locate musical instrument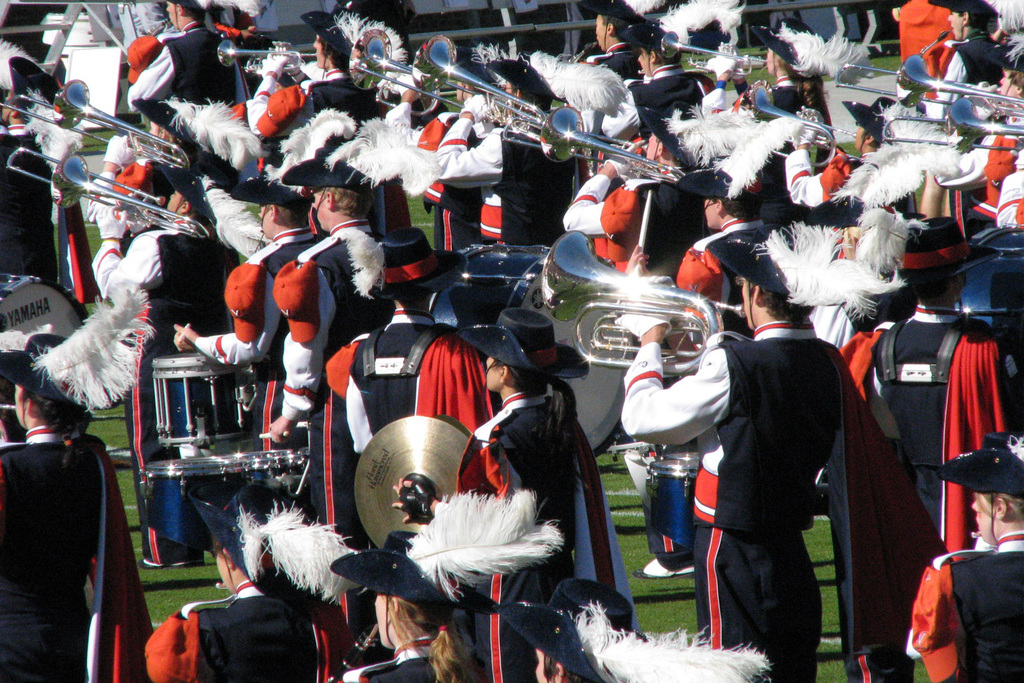
[x1=149, y1=346, x2=271, y2=446]
